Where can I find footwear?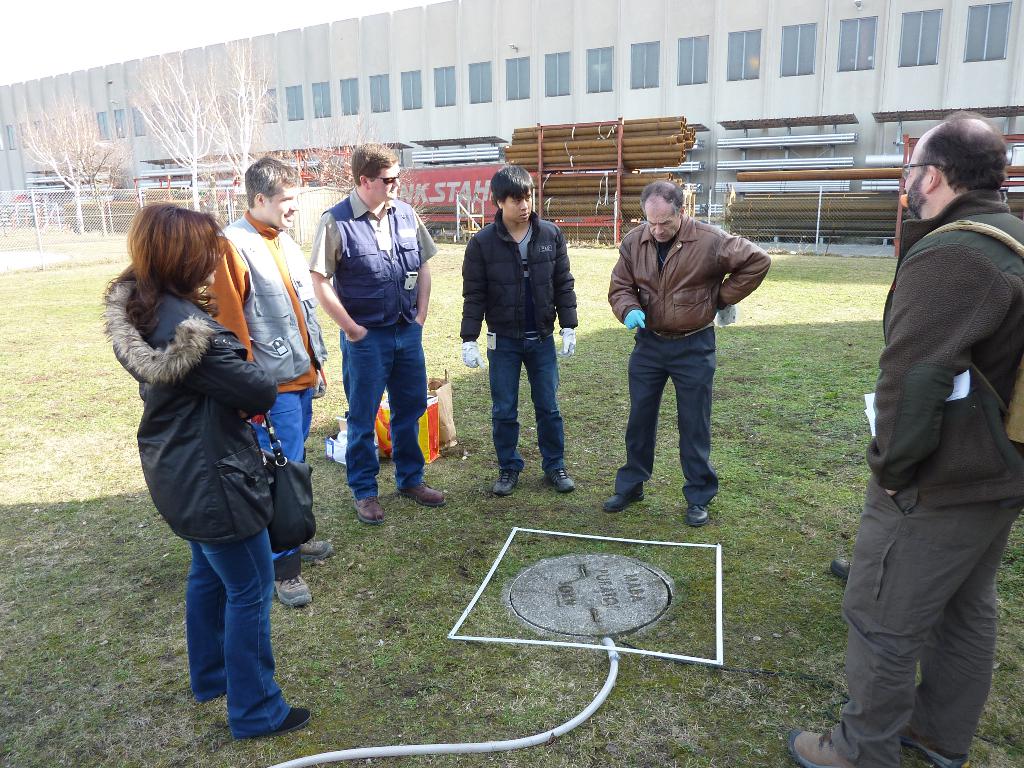
You can find it at BBox(351, 495, 386, 526).
